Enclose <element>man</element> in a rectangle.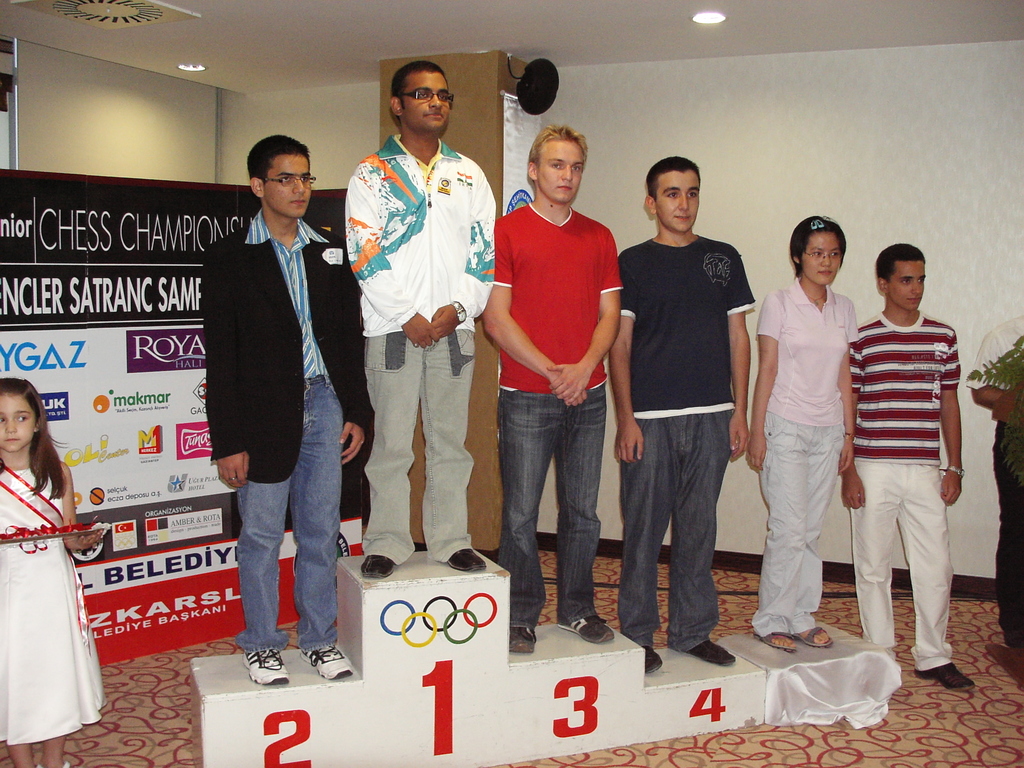
l=479, t=126, r=621, b=657.
